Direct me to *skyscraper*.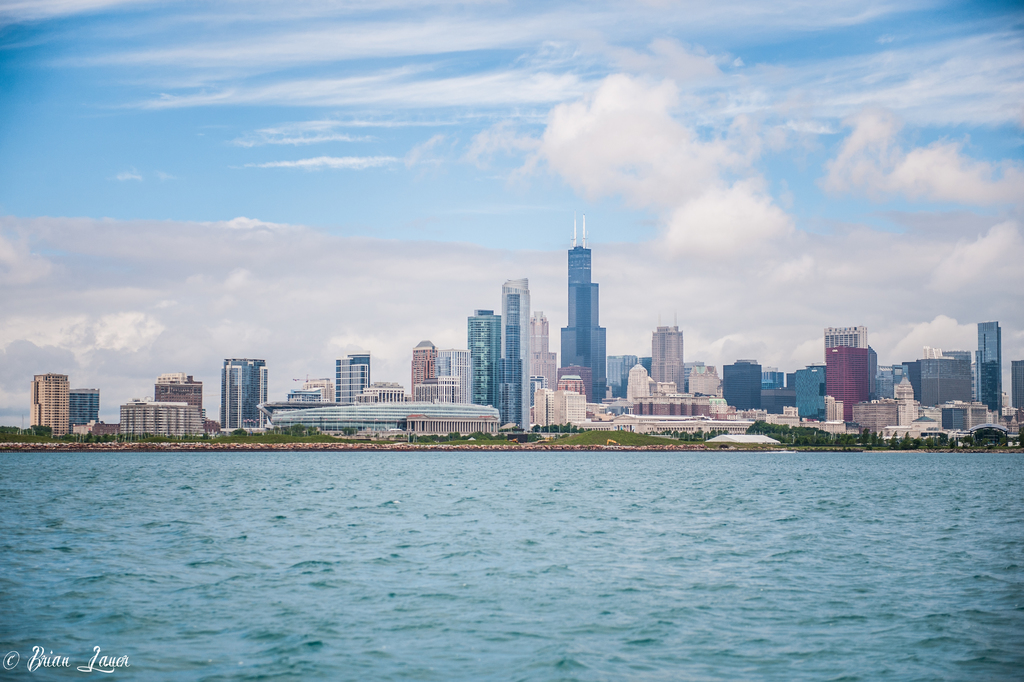
Direction: crop(470, 308, 503, 417).
